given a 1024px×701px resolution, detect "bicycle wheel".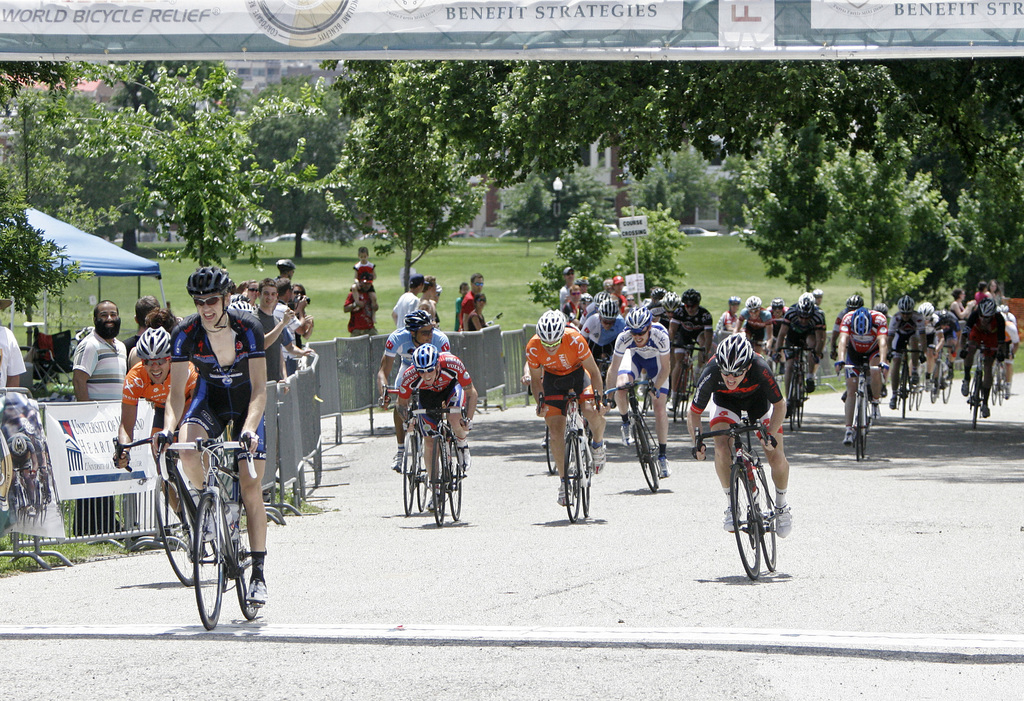
crop(918, 384, 924, 409).
